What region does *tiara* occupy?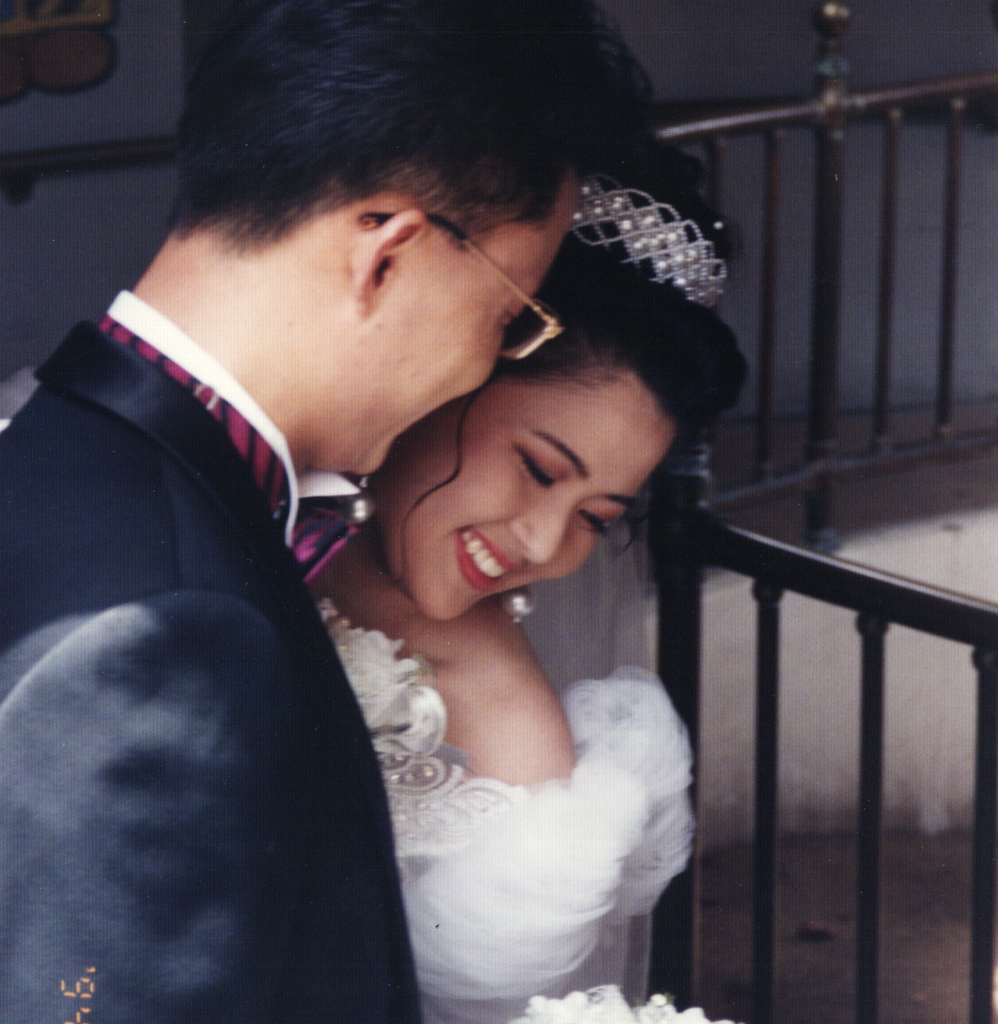
l=566, t=172, r=732, b=311.
